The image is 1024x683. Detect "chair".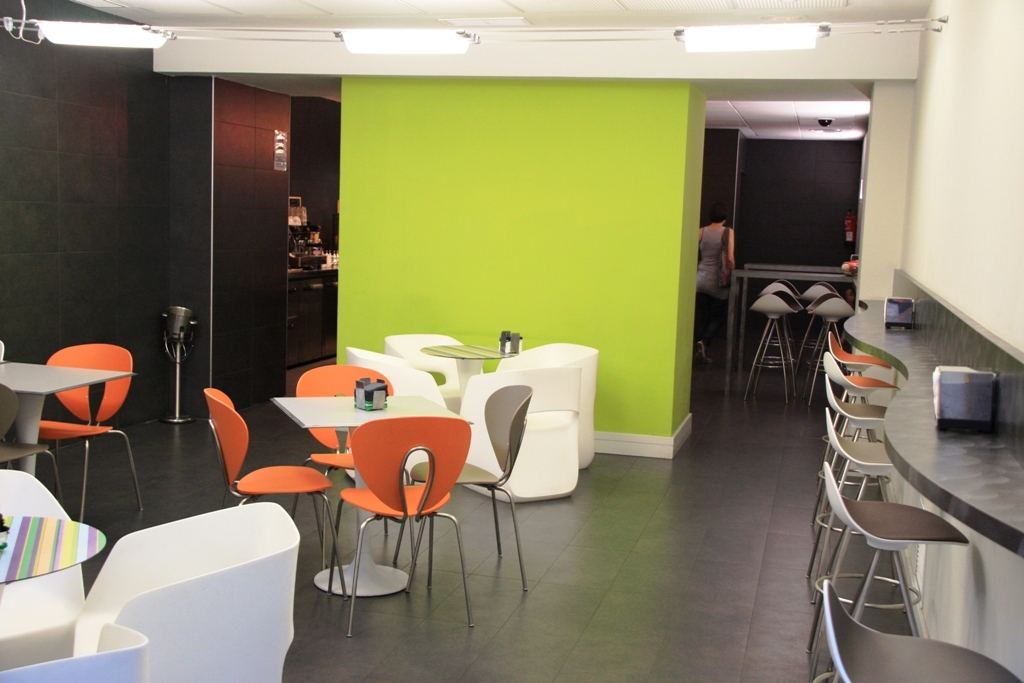
Detection: bbox=[382, 332, 484, 415].
